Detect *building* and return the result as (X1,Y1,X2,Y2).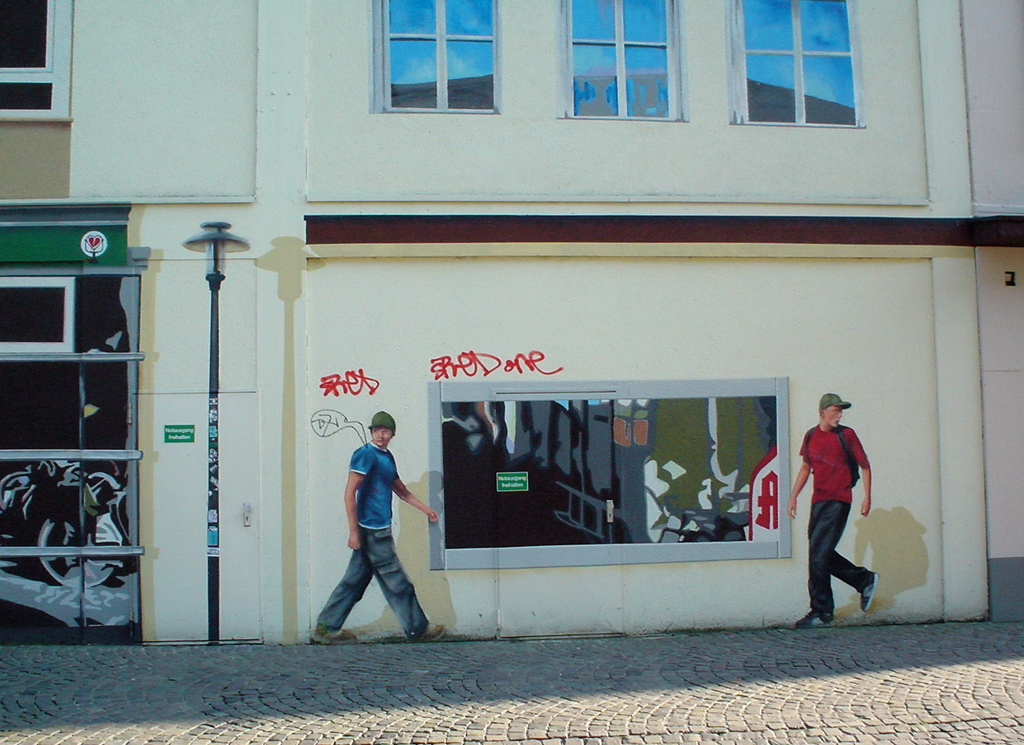
(0,0,980,616).
